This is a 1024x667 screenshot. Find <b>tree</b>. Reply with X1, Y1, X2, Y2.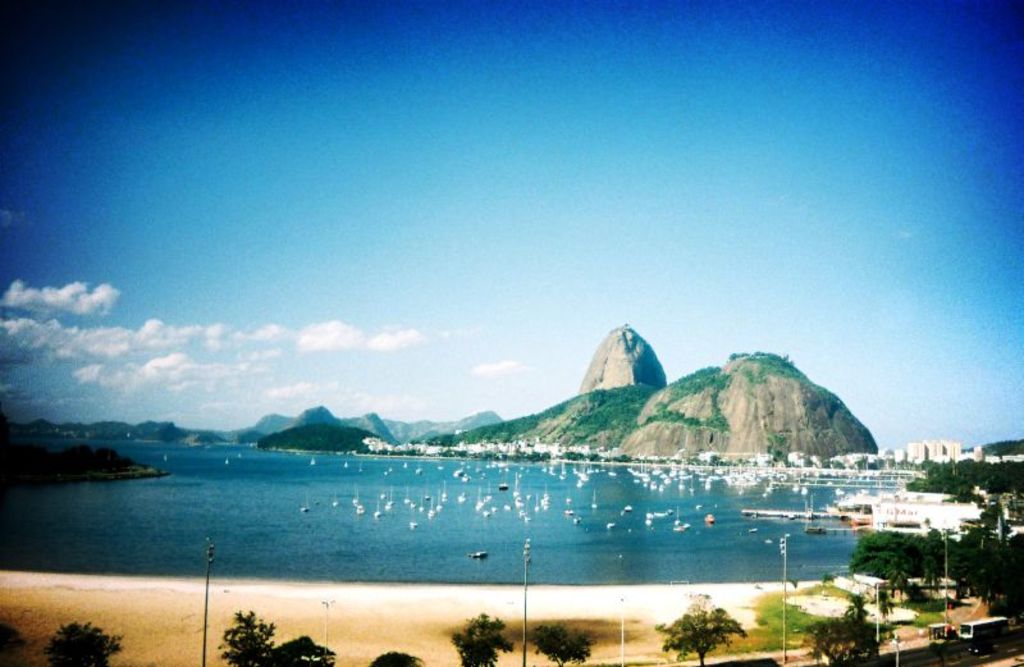
219, 609, 339, 666.
